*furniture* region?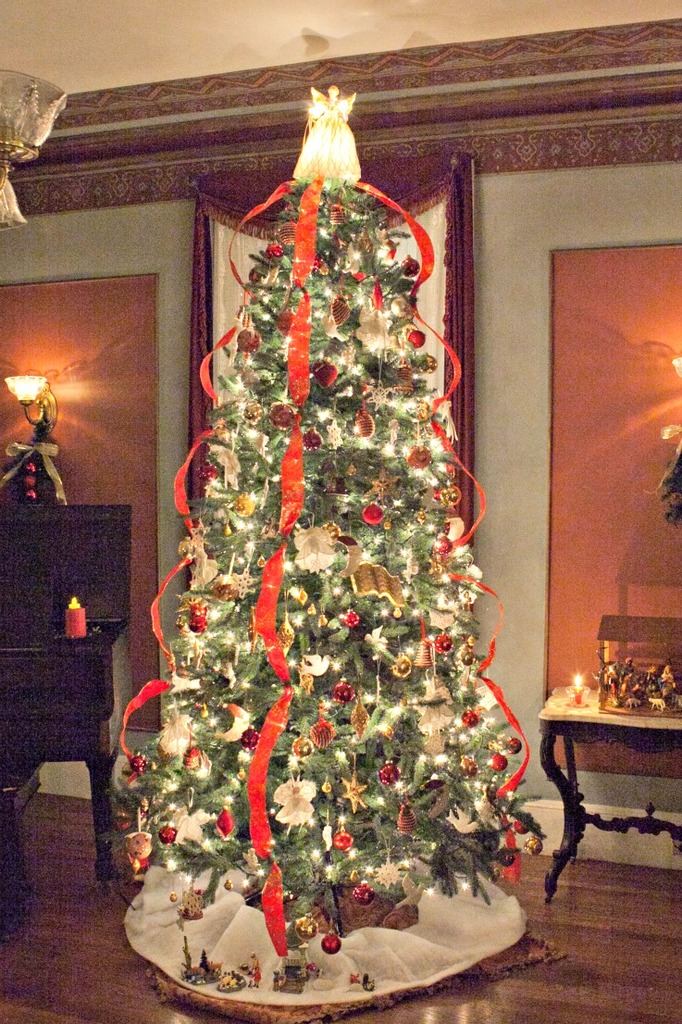
{"x1": 535, "y1": 681, "x2": 681, "y2": 899}
